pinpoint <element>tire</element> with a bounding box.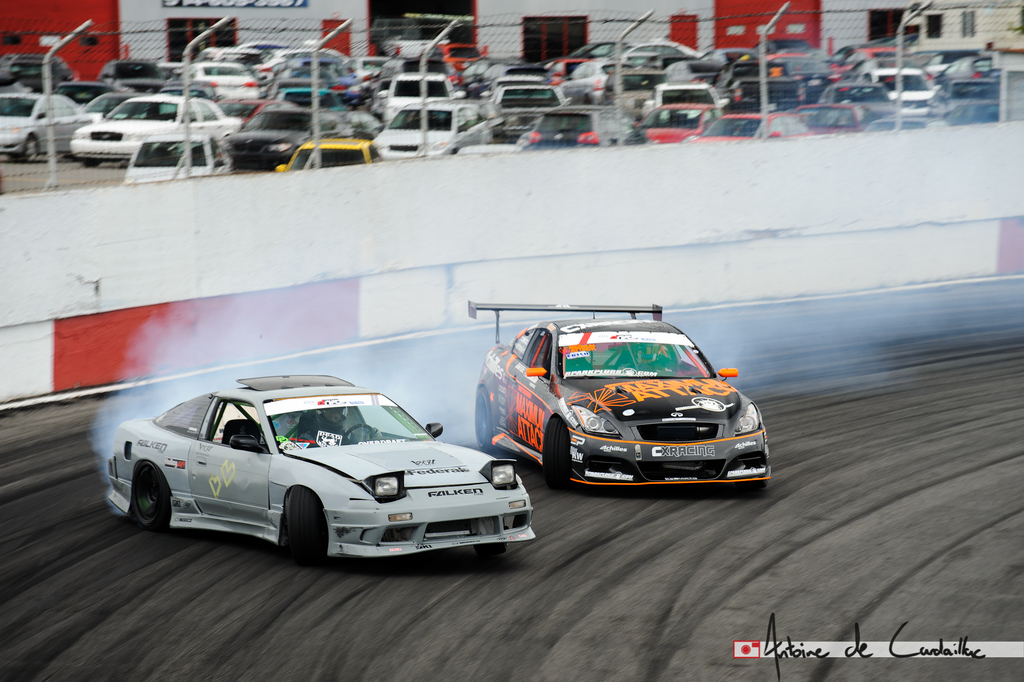
473/540/509/559.
